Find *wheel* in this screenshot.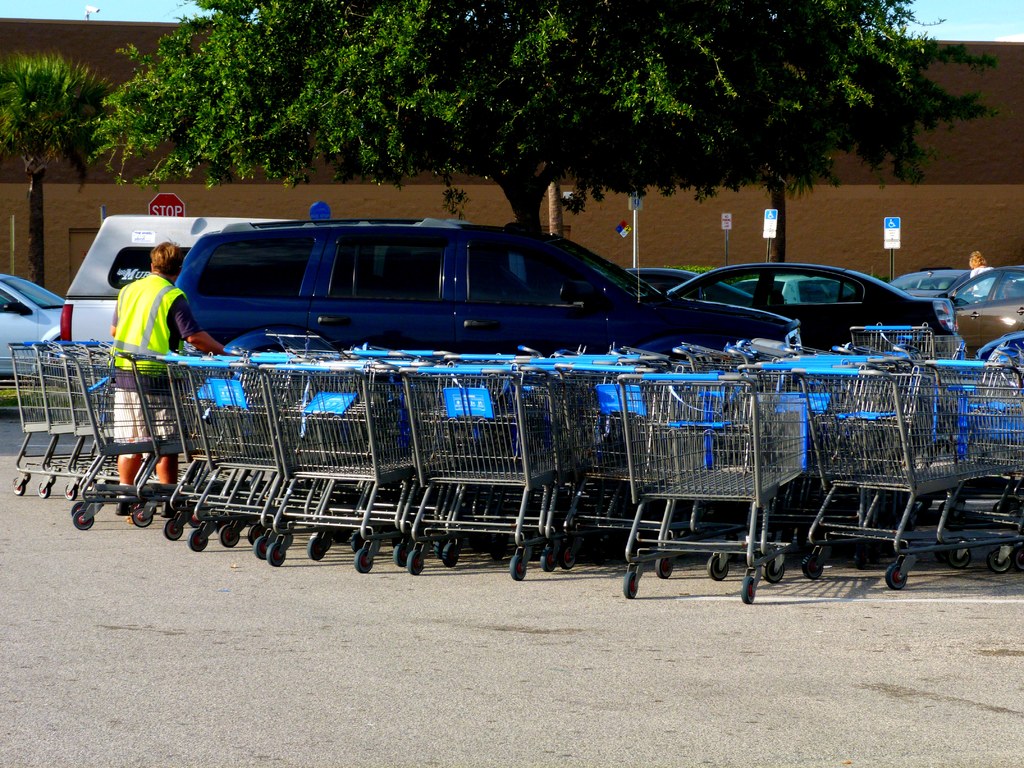
The bounding box for *wheel* is Rect(945, 537, 972, 572).
